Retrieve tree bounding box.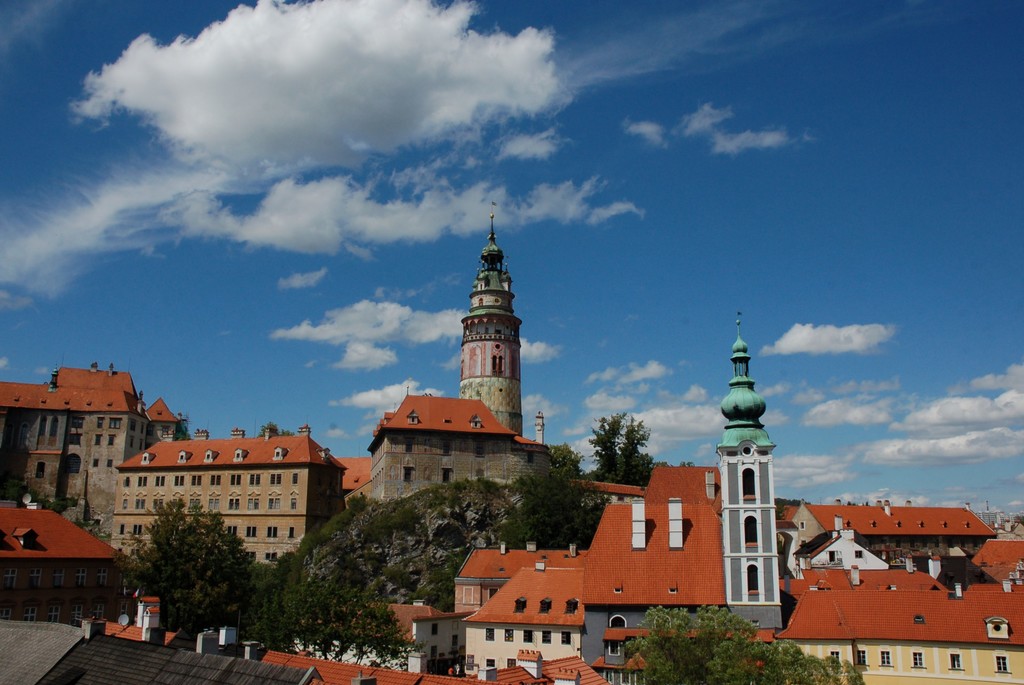
Bounding box: (x1=624, y1=607, x2=862, y2=684).
